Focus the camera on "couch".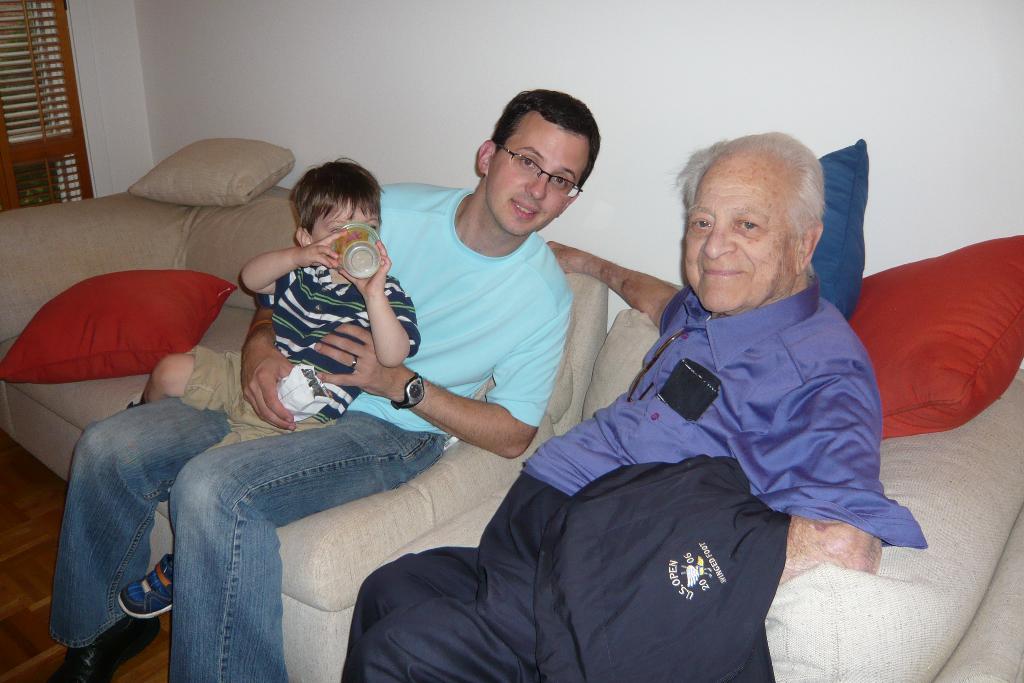
Focus region: region(10, 183, 1011, 682).
